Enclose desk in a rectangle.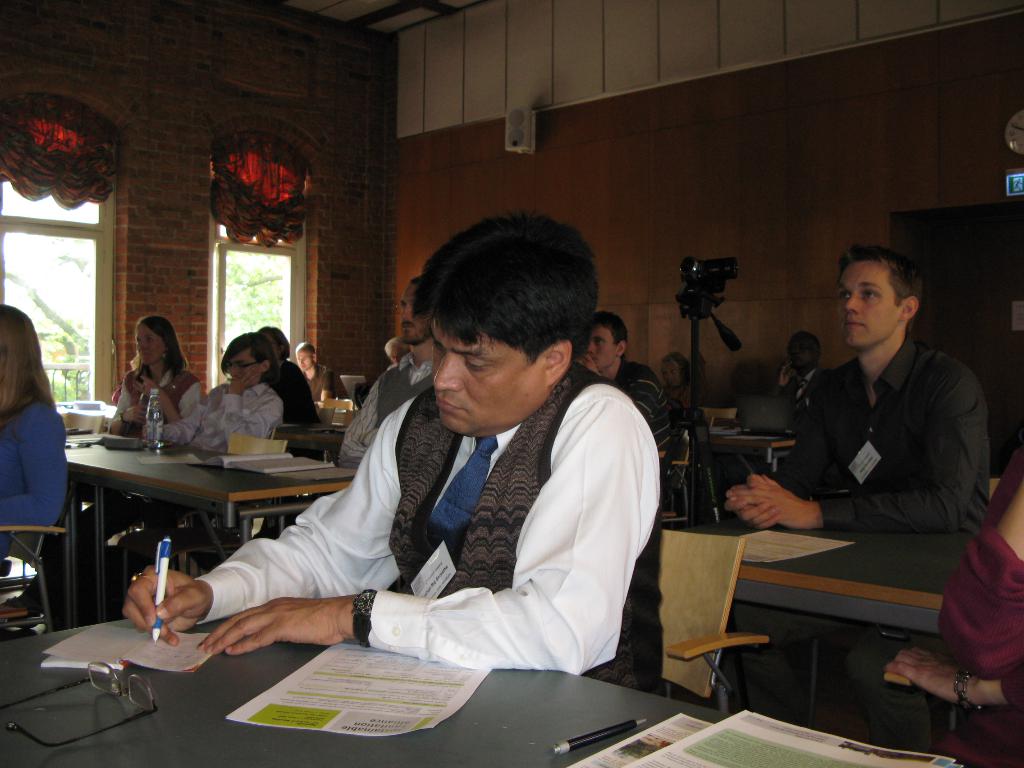
273,424,350,448.
